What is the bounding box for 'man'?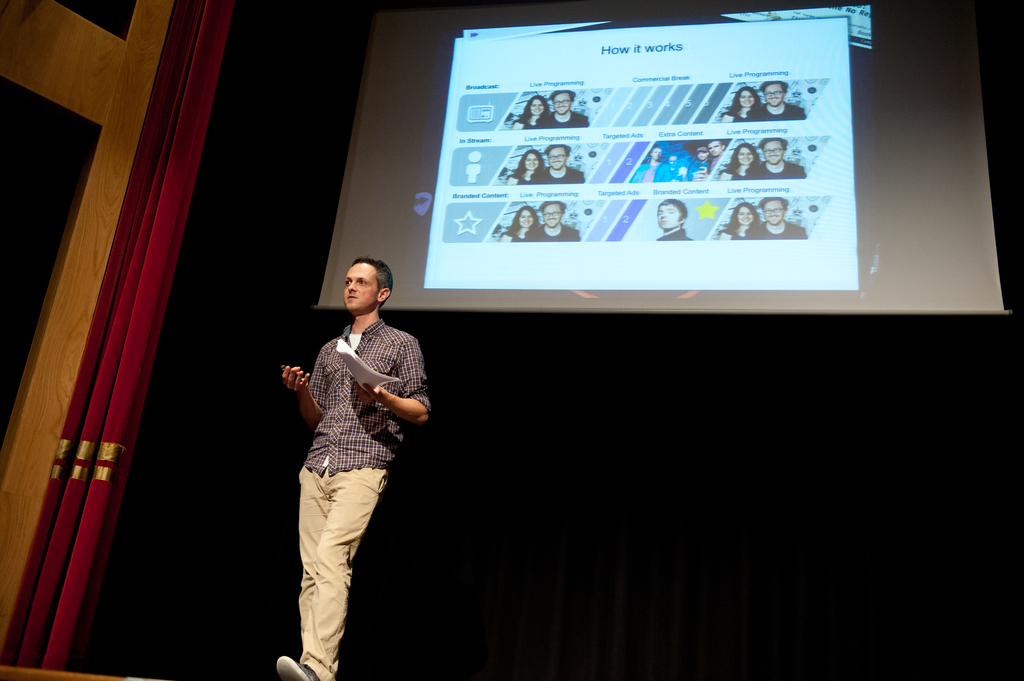
[746,137,805,180].
